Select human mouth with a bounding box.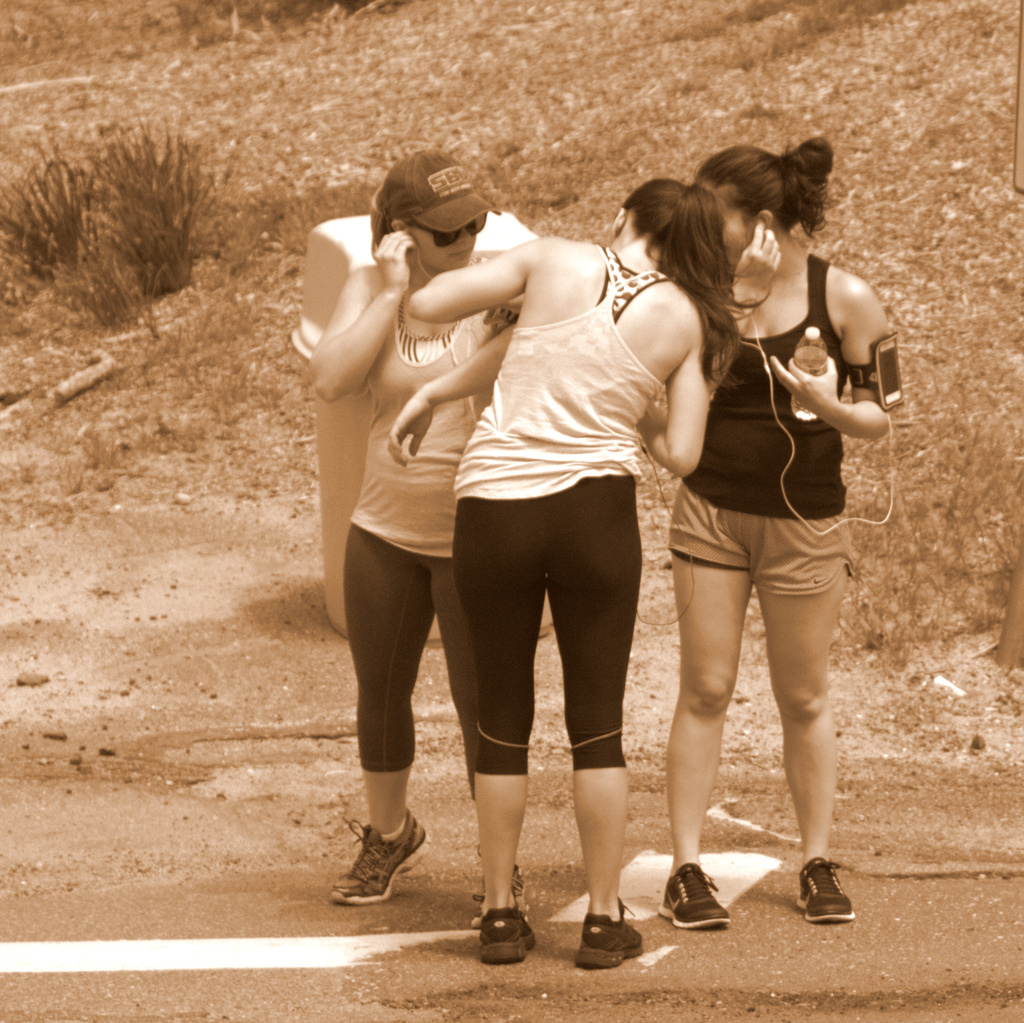
[x1=445, y1=248, x2=472, y2=261].
